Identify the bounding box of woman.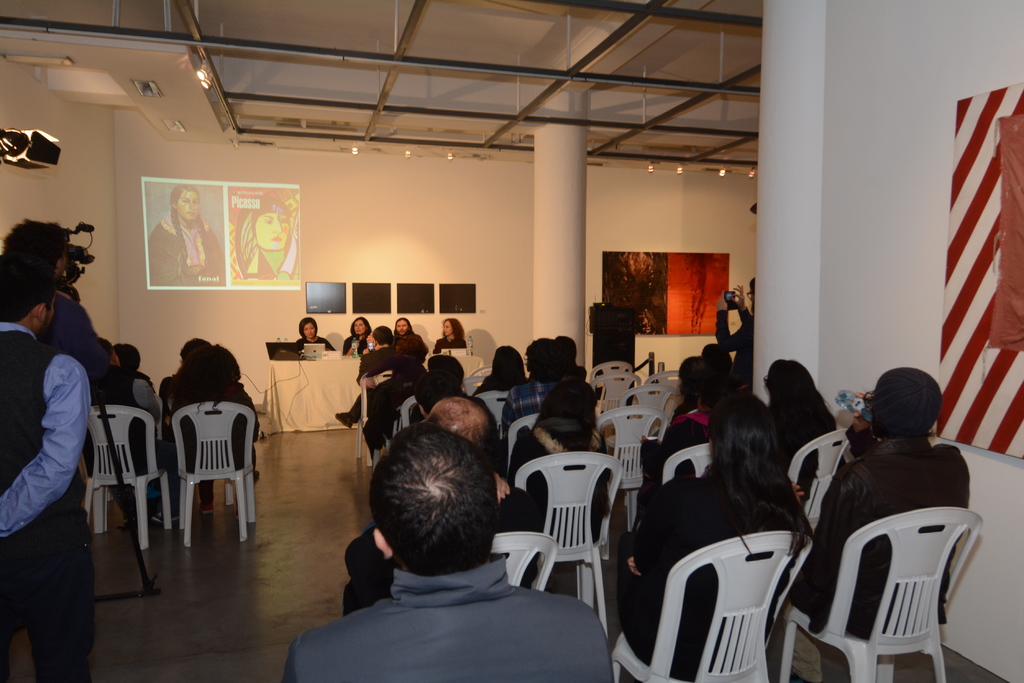
region(506, 375, 616, 559).
